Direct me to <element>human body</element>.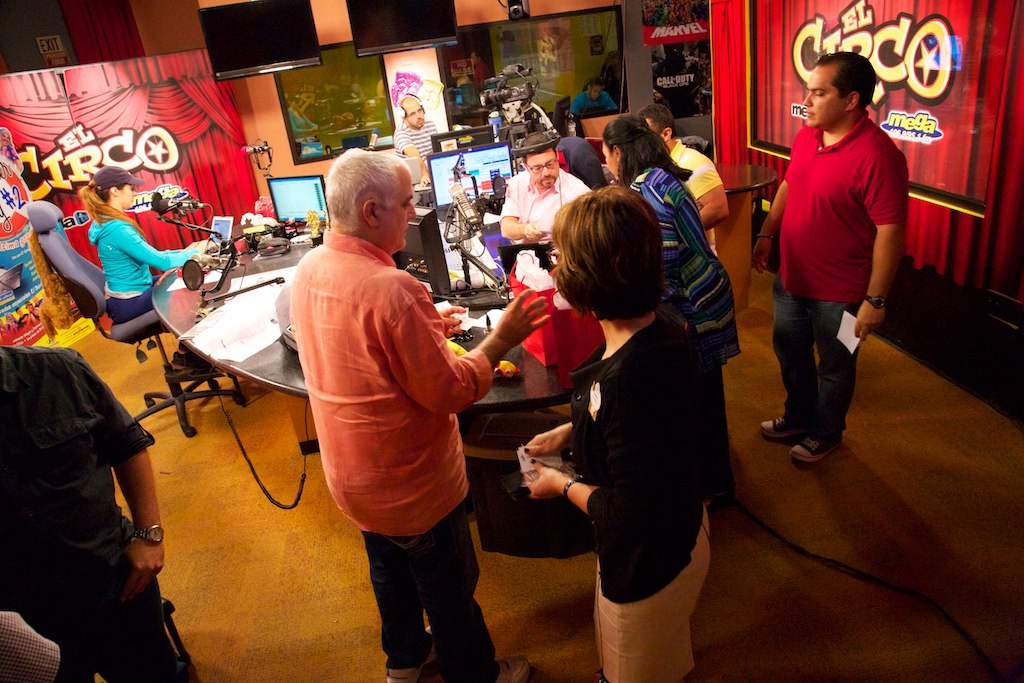
Direction: l=392, t=119, r=441, b=190.
